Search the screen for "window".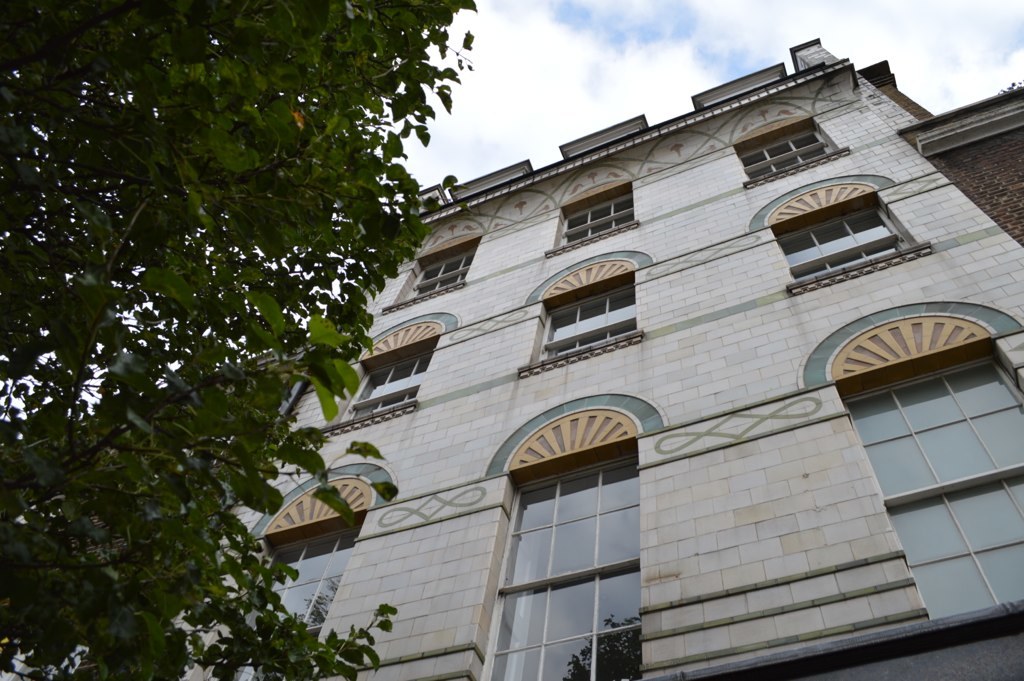
Found at <box>843,341,1023,624</box>.
